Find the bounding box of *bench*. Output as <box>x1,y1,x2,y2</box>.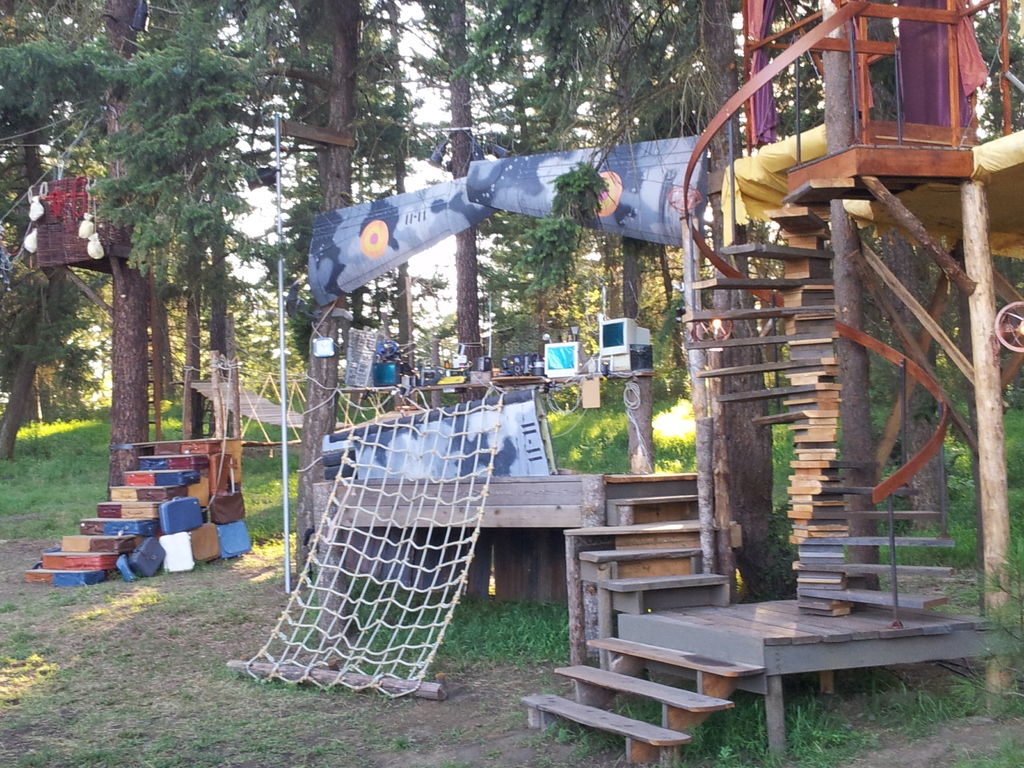
<box>417,384,492,408</box>.
